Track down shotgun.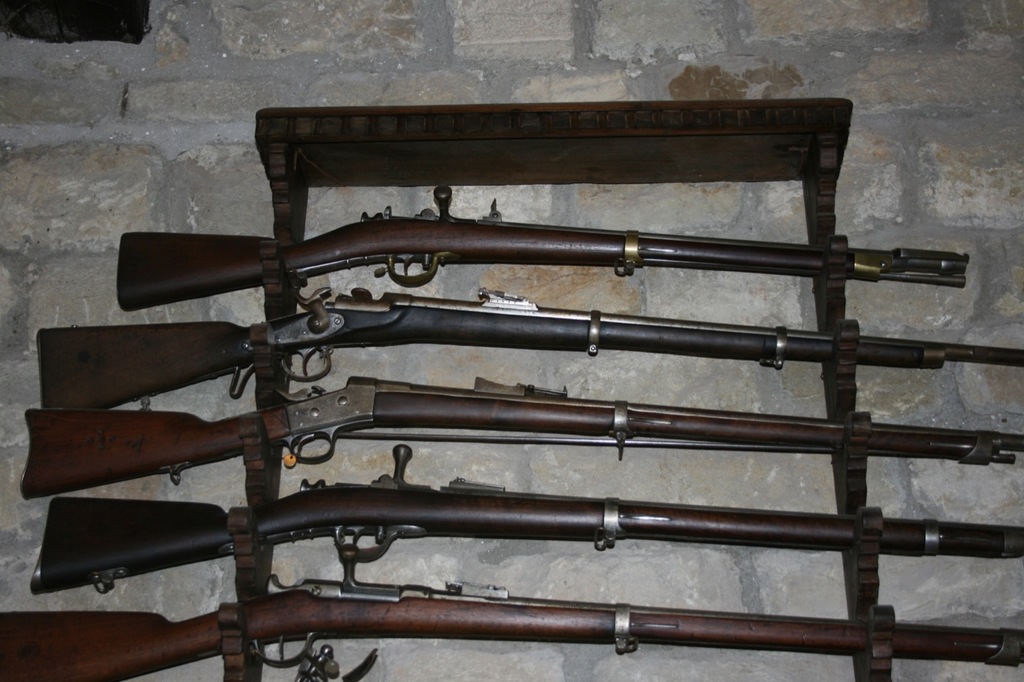
Tracked to left=113, top=183, right=965, bottom=309.
